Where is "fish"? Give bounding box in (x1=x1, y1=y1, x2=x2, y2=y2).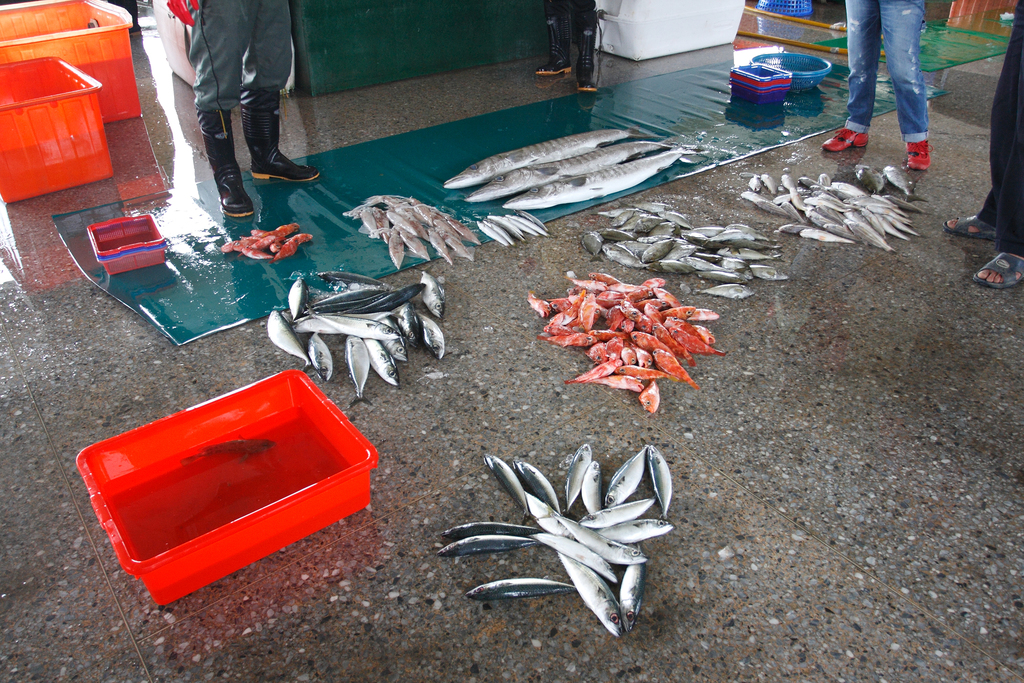
(x1=579, y1=463, x2=601, y2=512).
